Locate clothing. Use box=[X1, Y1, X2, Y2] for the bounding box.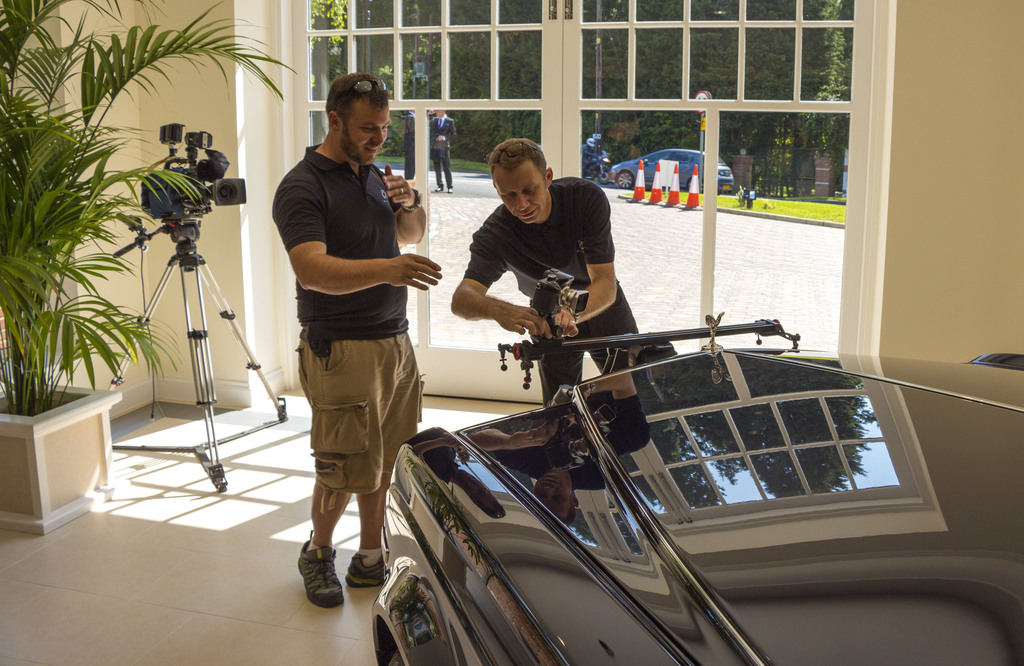
box=[422, 107, 448, 174].
